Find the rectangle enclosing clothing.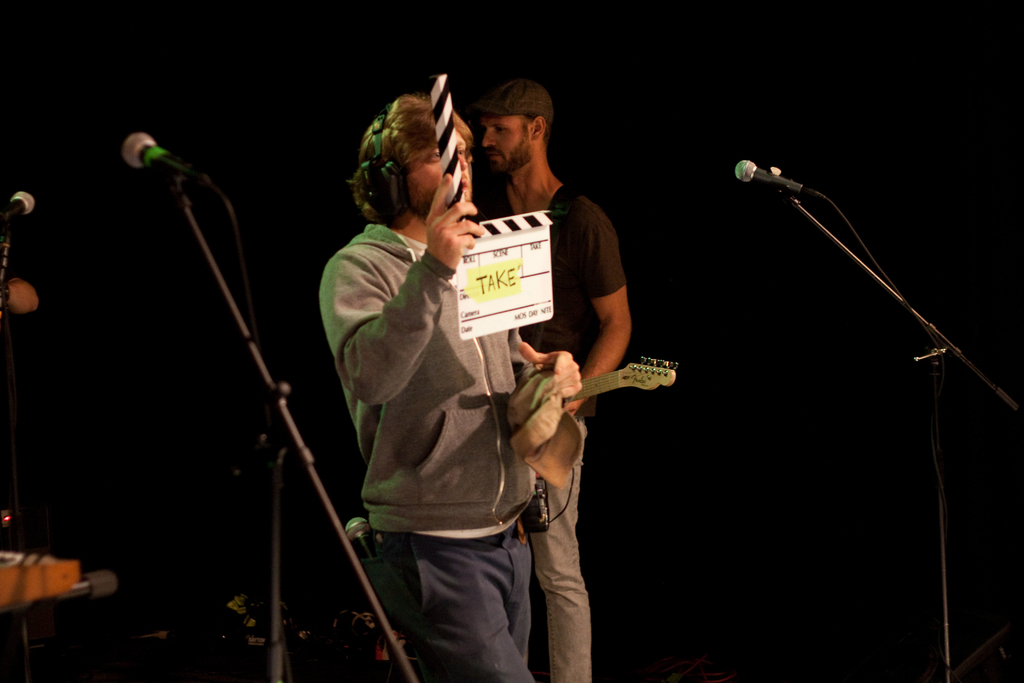
box=[0, 259, 50, 491].
